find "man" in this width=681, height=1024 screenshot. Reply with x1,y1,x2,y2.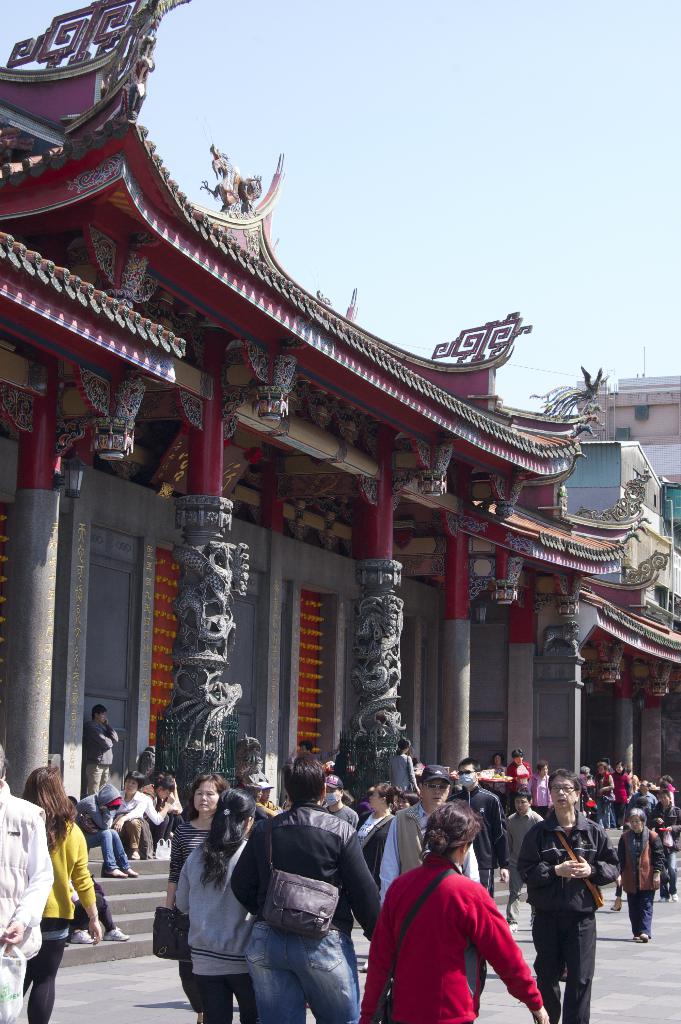
516,773,614,1023.
